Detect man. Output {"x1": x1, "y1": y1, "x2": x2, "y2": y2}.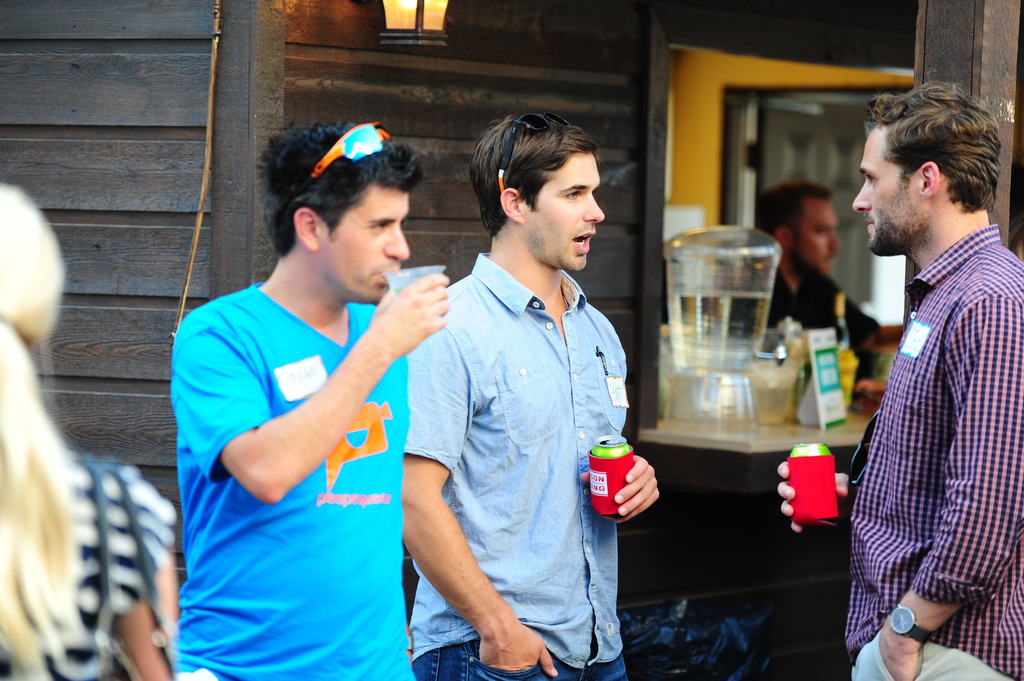
{"x1": 746, "y1": 180, "x2": 881, "y2": 355}.
